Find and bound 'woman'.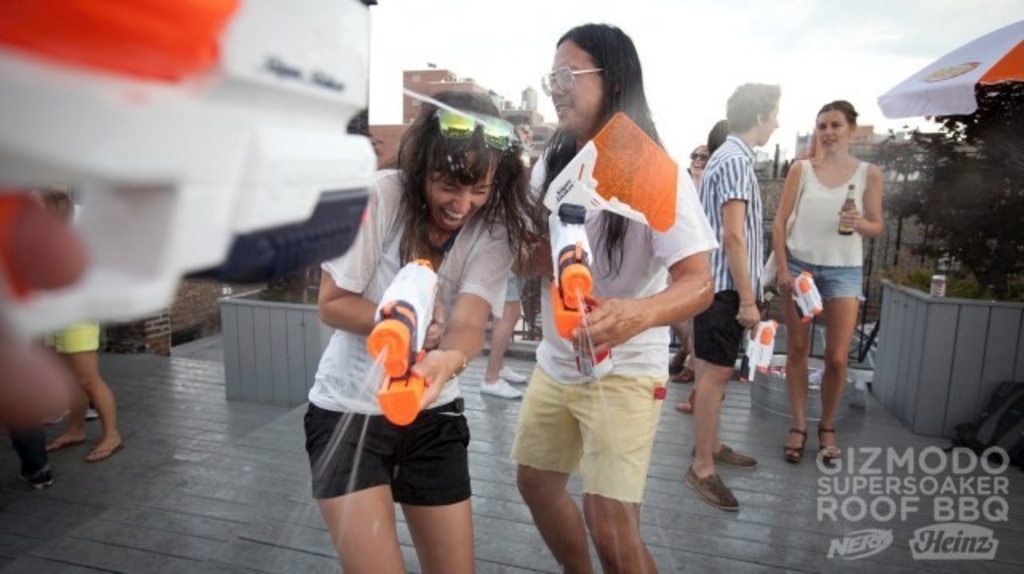
Bound: locate(314, 85, 541, 572).
